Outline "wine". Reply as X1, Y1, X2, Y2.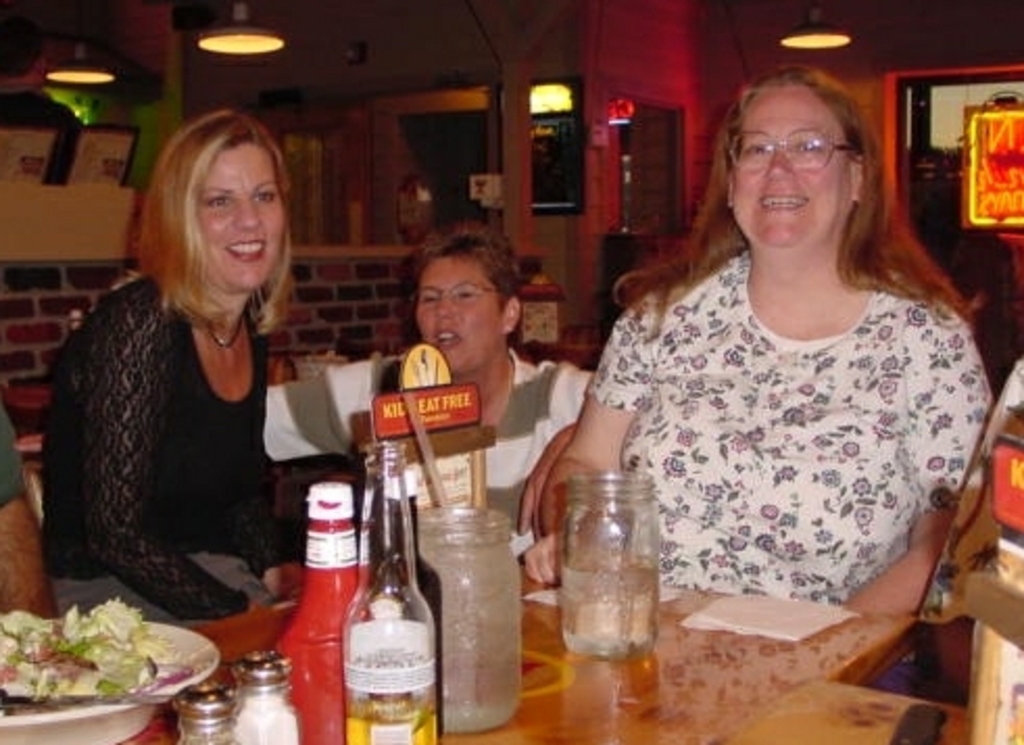
352, 480, 434, 743.
